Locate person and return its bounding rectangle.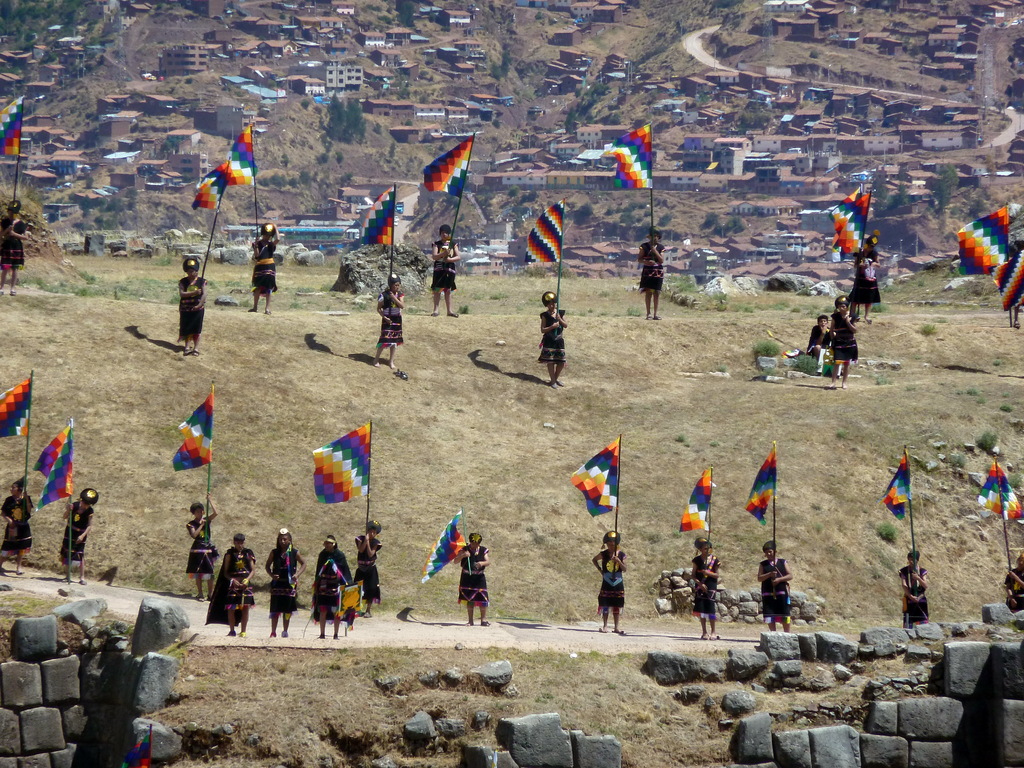
[left=371, top=277, right=406, bottom=371].
